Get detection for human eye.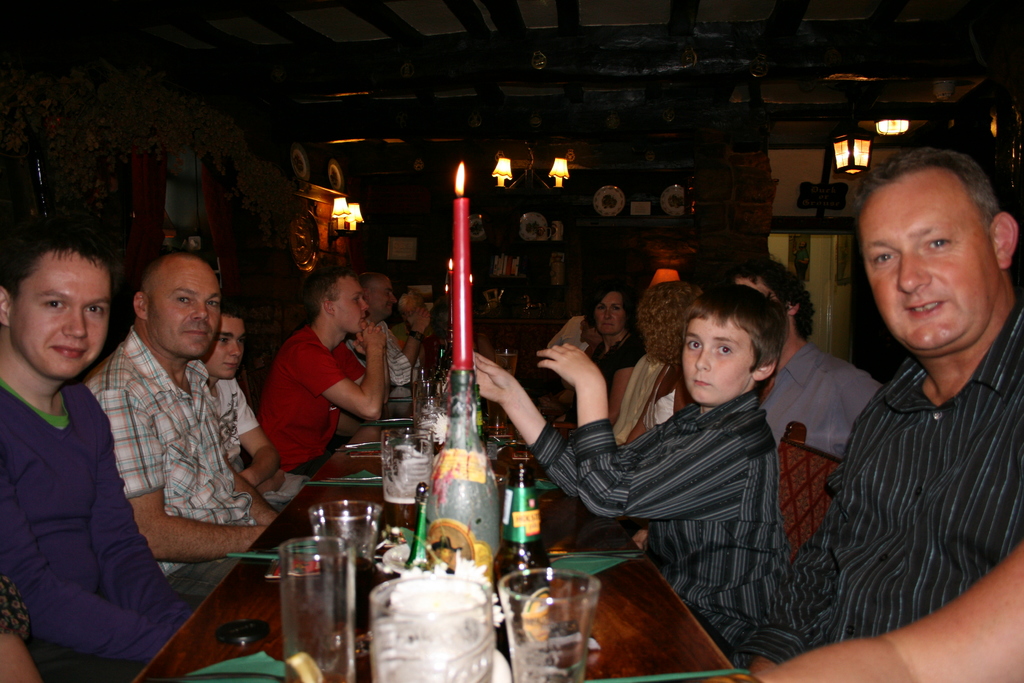
Detection: 714, 342, 737, 357.
